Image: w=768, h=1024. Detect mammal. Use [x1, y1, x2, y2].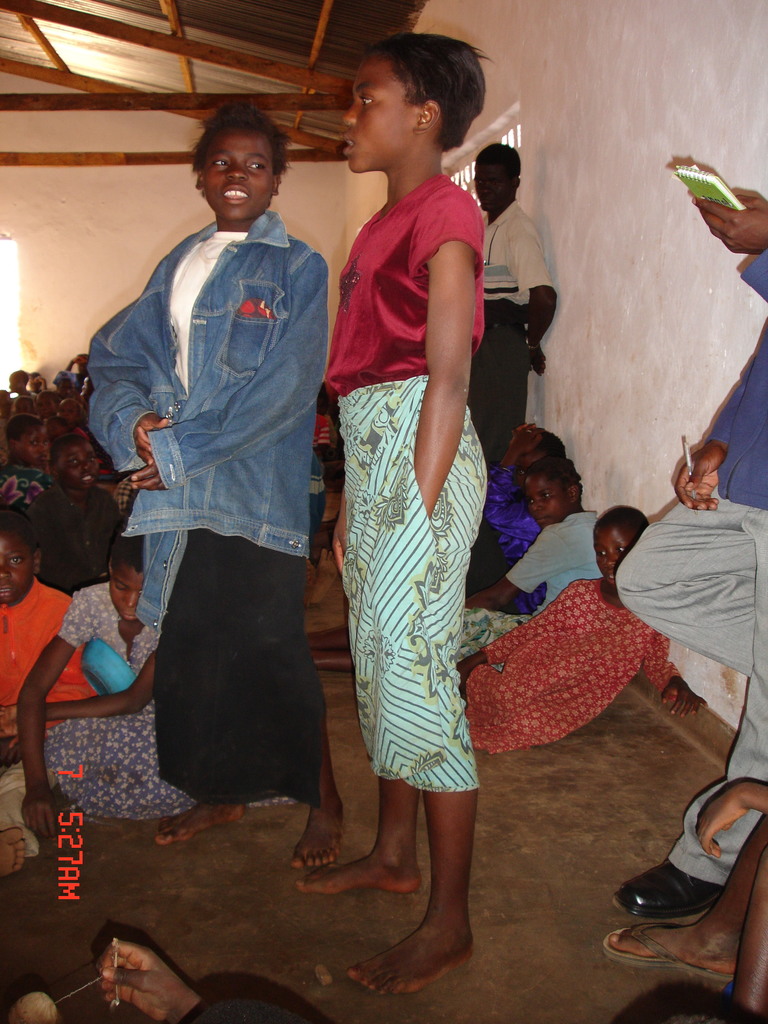
[0, 506, 98, 764].
